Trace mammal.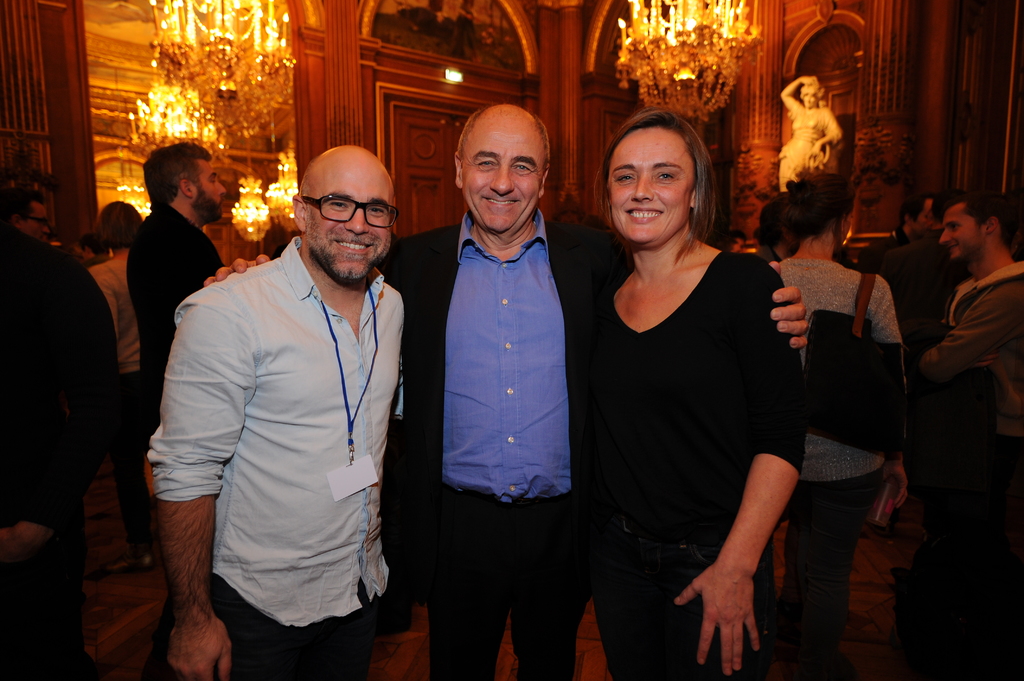
Traced to left=917, top=188, right=1023, bottom=680.
